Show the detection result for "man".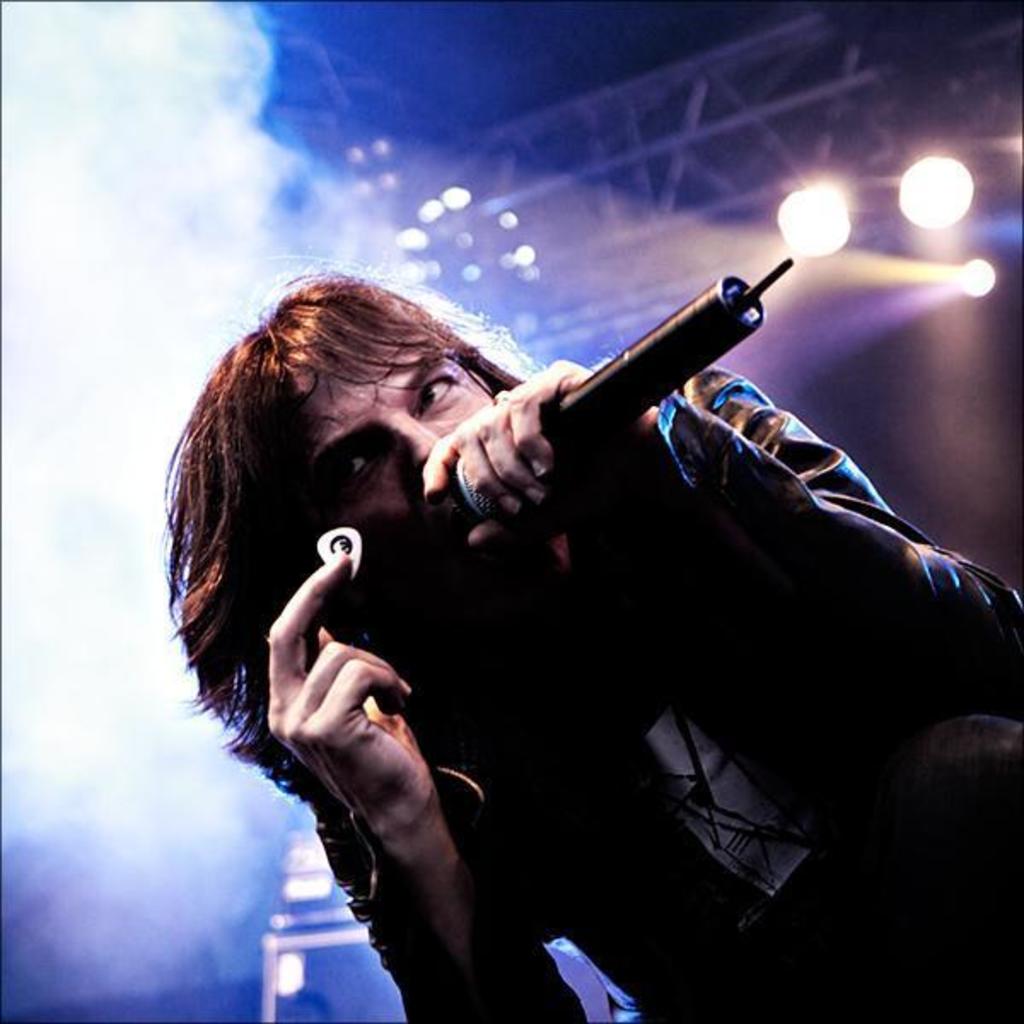
left=145, top=174, right=951, bottom=975.
